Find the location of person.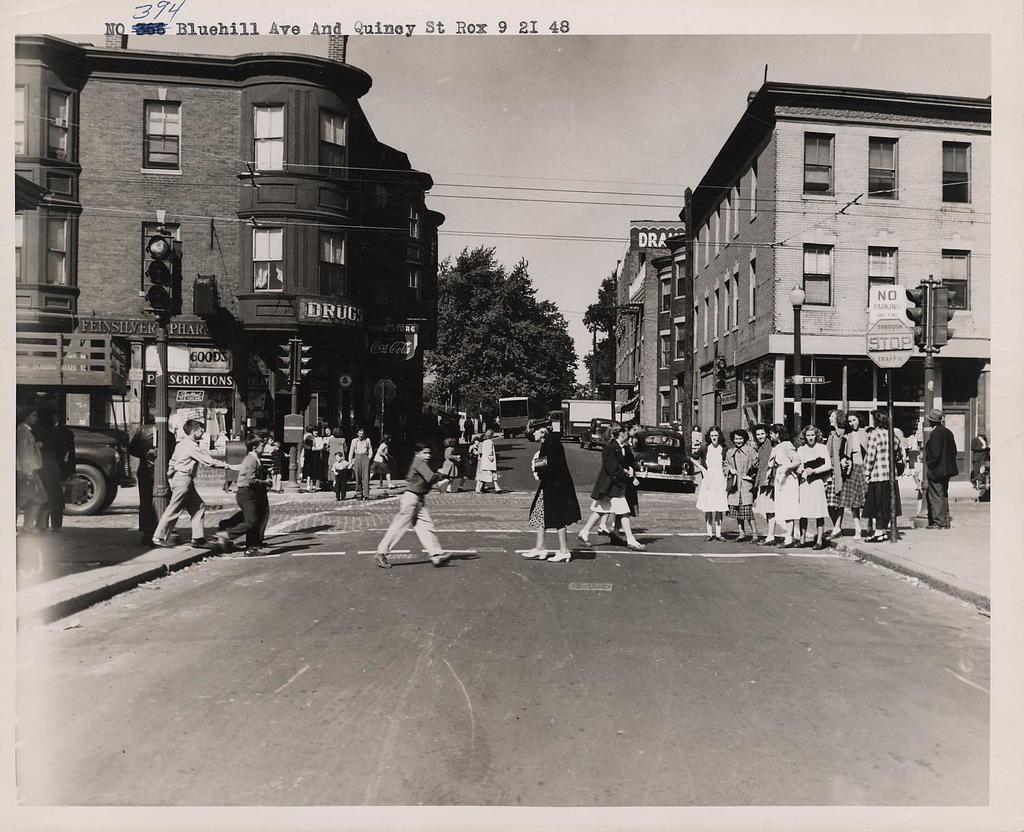
Location: x1=371, y1=442, x2=447, y2=577.
